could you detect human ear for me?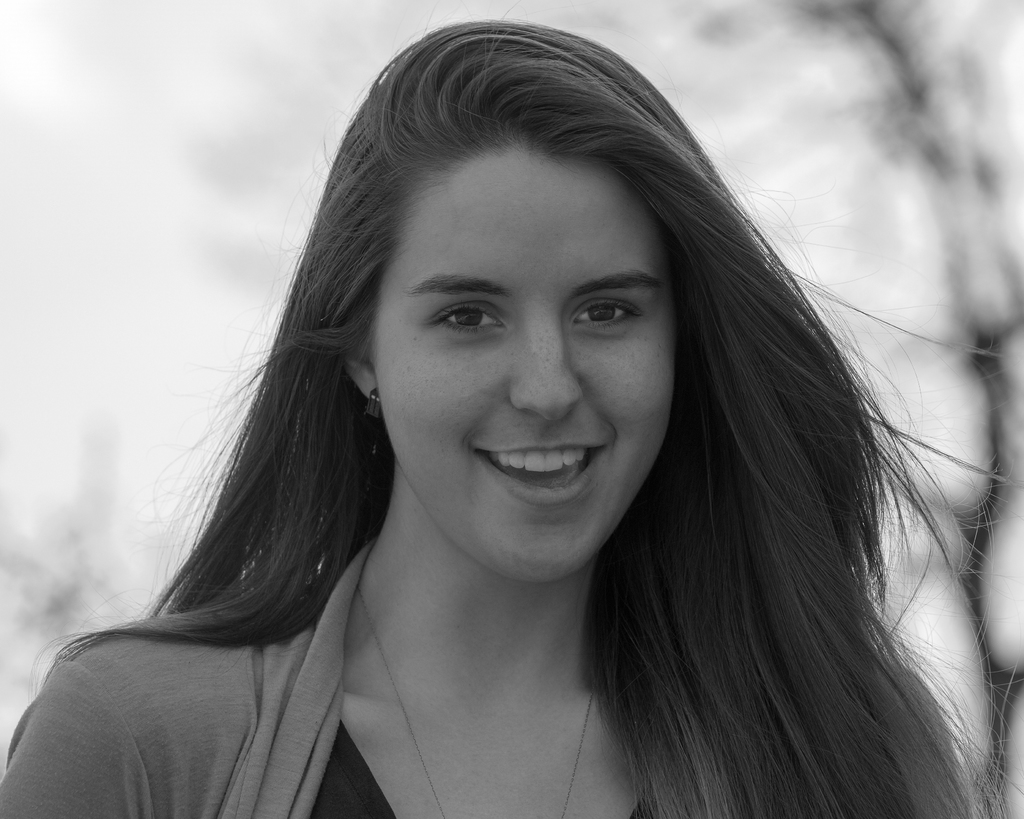
Detection result: (left=346, top=360, right=378, bottom=396).
